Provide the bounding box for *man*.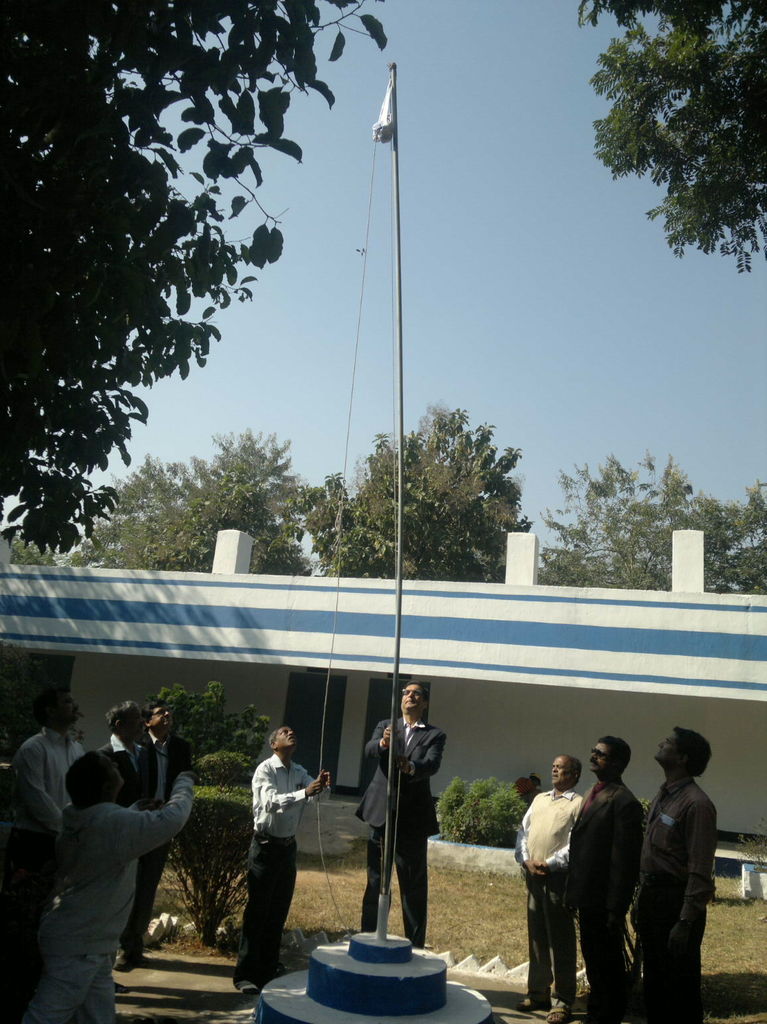
select_region(232, 725, 334, 995).
